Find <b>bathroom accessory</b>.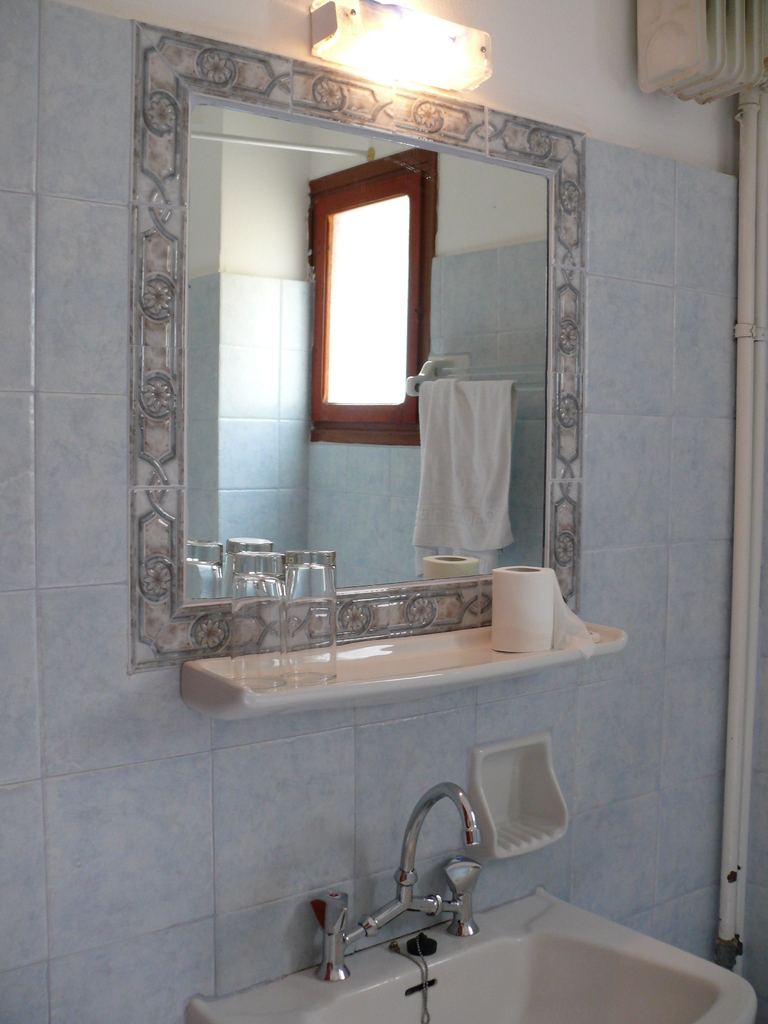
[303,767,501,988].
